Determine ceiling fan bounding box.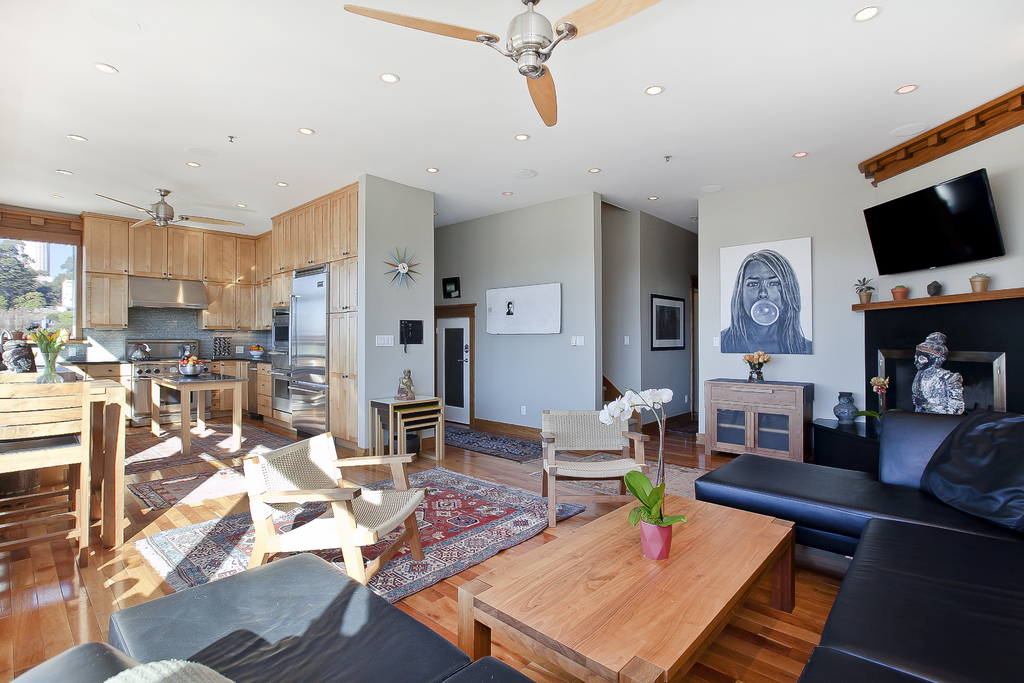
Determined: {"left": 96, "top": 186, "right": 248, "bottom": 233}.
